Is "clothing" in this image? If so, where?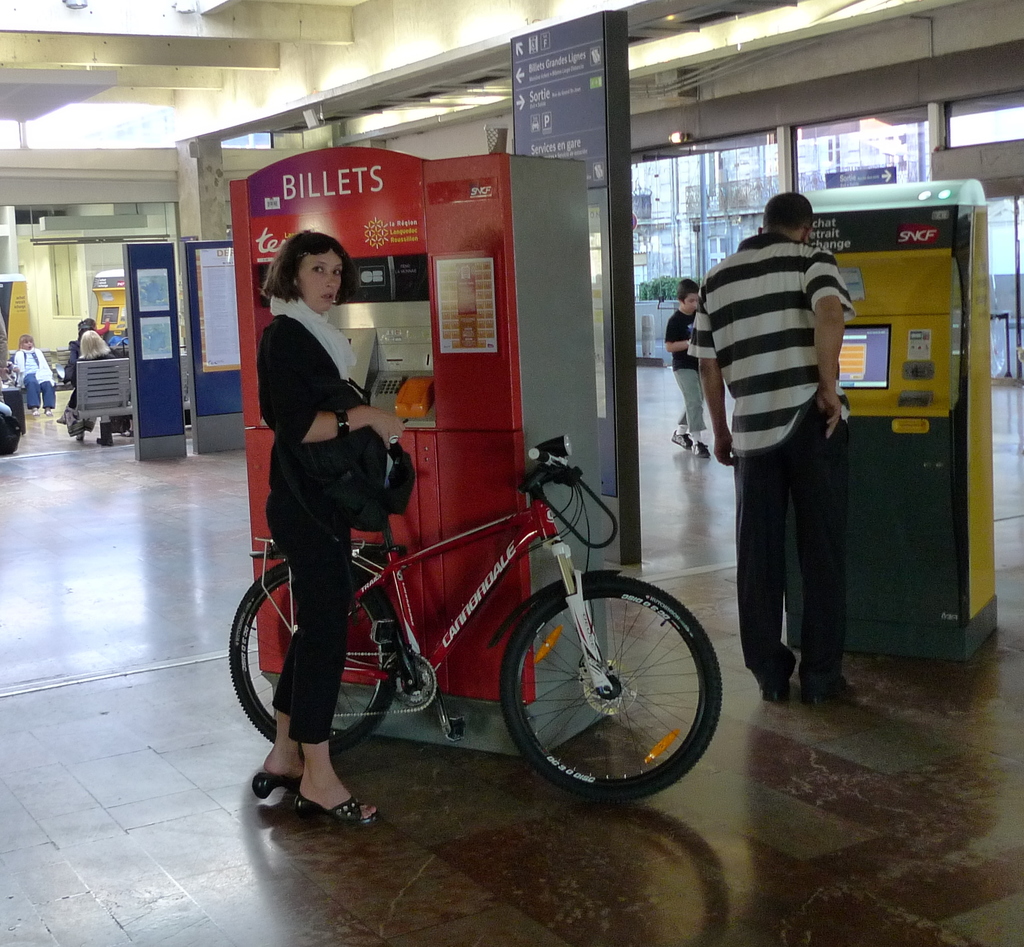
Yes, at BBox(703, 149, 897, 712).
